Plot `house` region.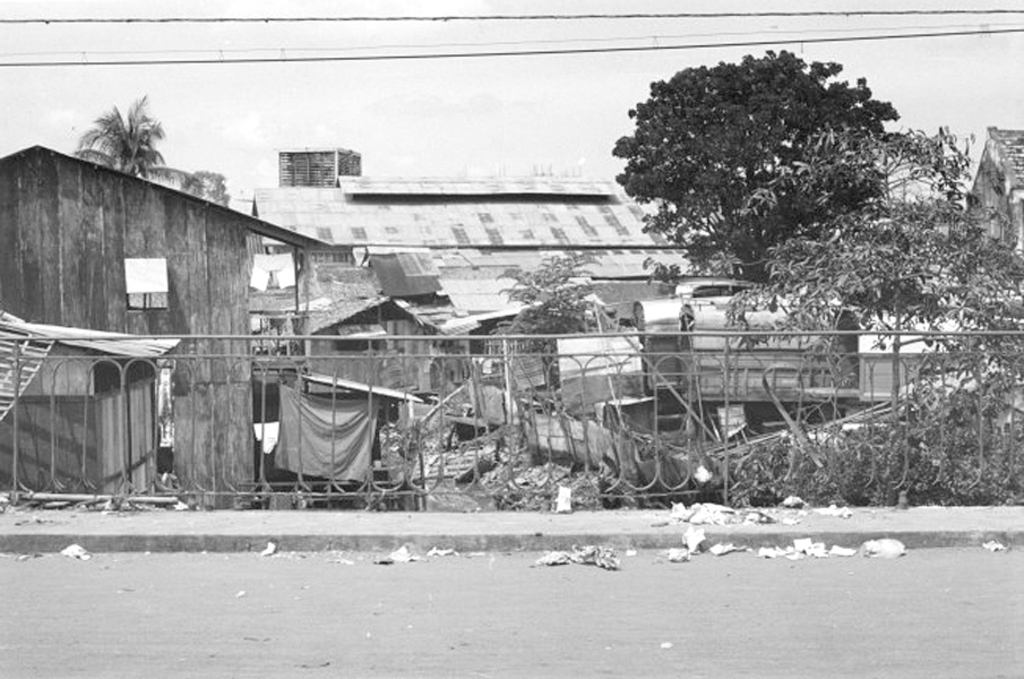
Plotted at bbox=(967, 124, 1023, 272).
